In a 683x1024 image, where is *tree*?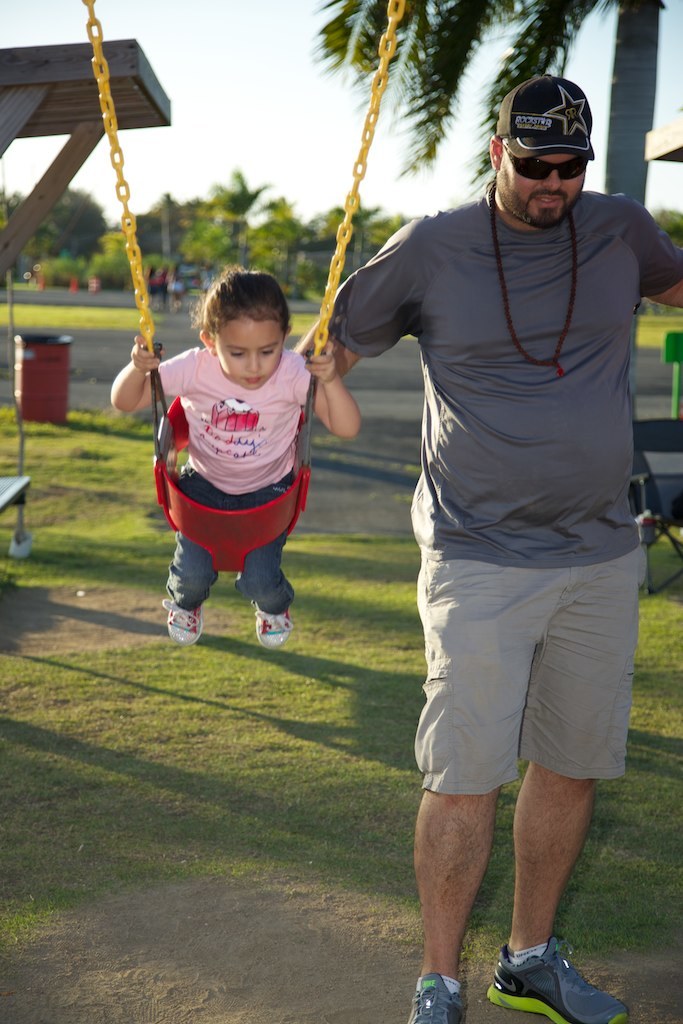
box(313, 0, 665, 205).
